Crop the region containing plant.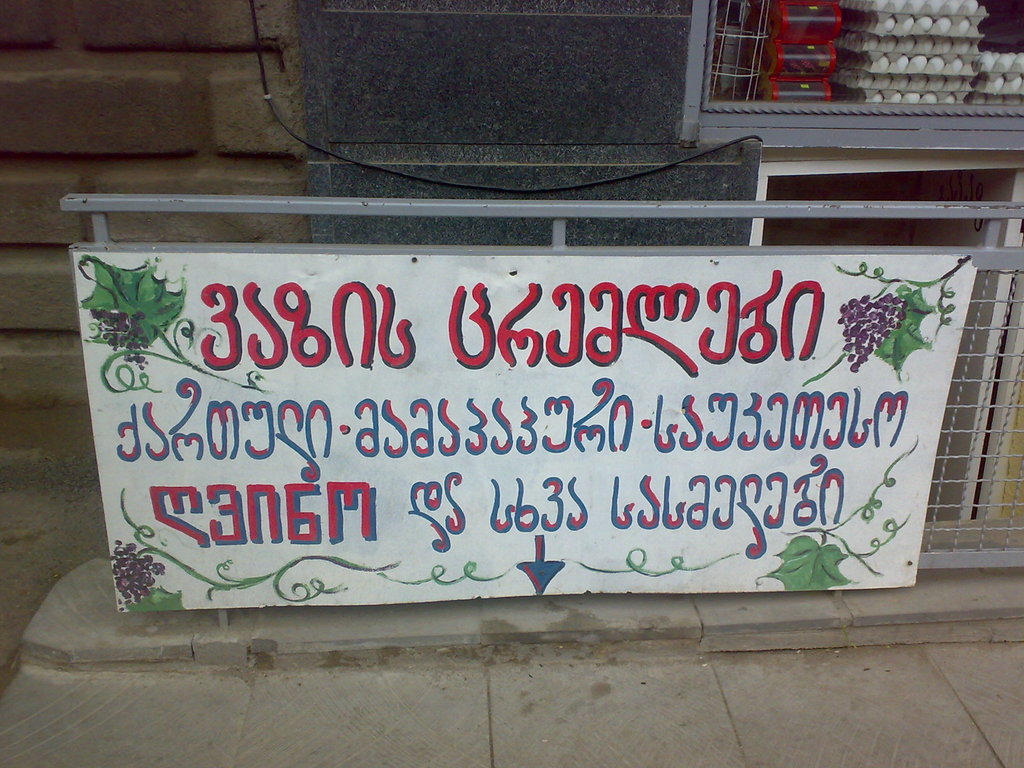
Crop region: x1=800, y1=255, x2=970, y2=383.
